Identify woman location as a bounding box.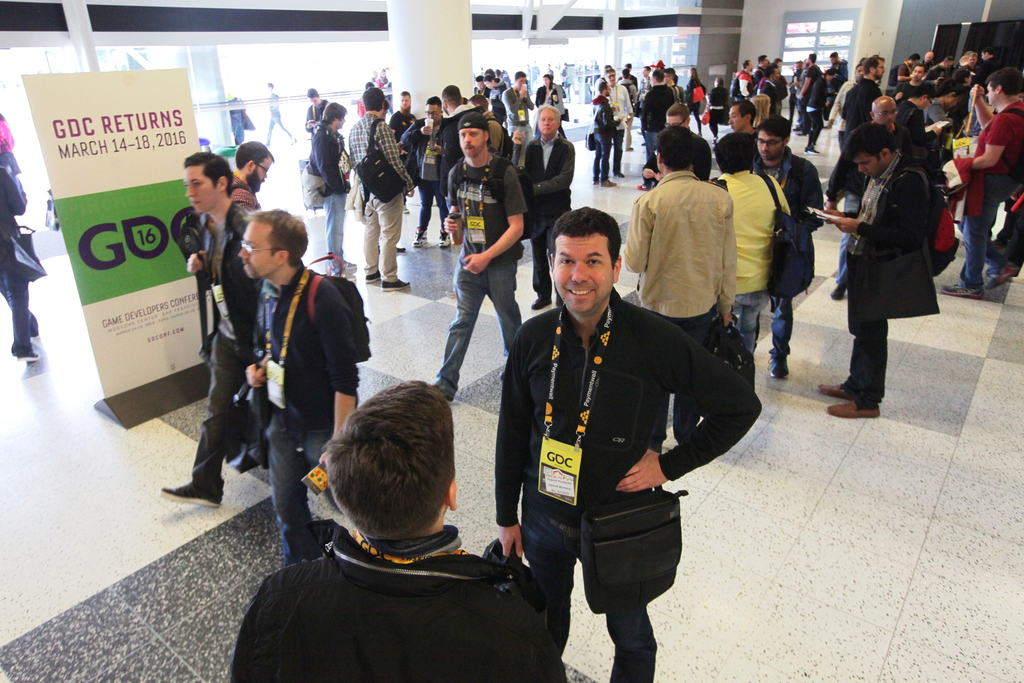
(788, 60, 806, 129).
